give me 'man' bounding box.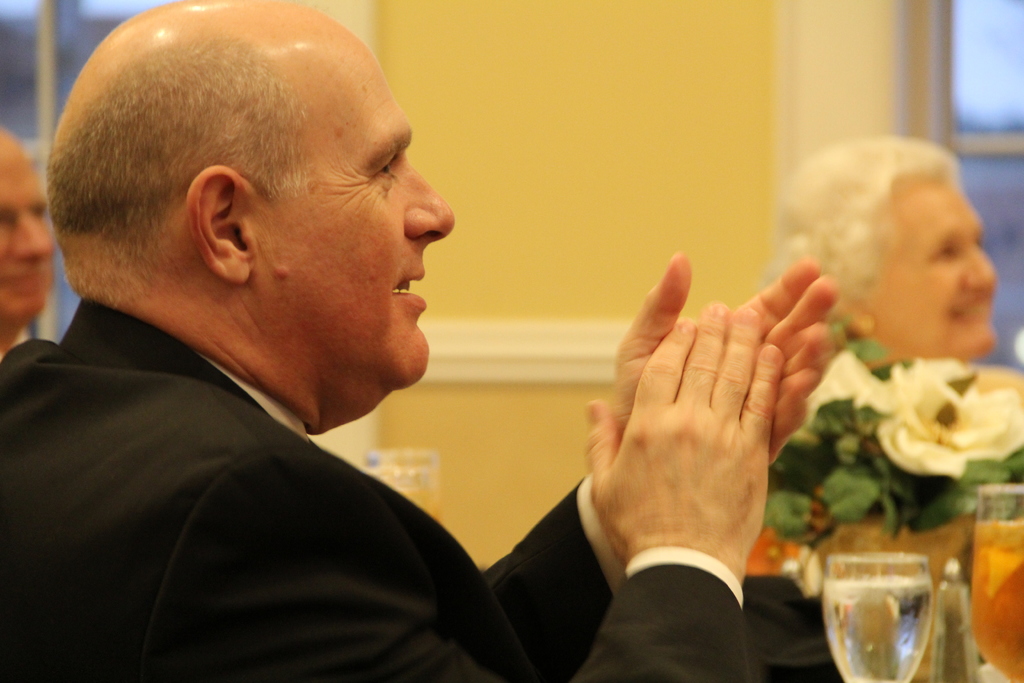
detection(0, 0, 835, 682).
